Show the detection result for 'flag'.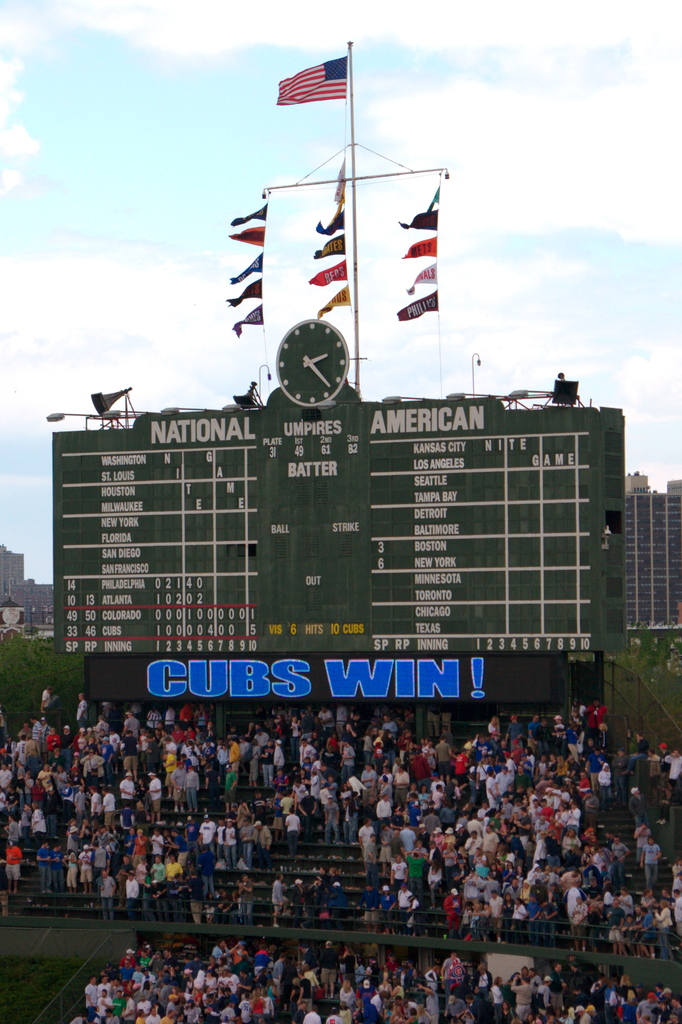
(274,49,360,101).
